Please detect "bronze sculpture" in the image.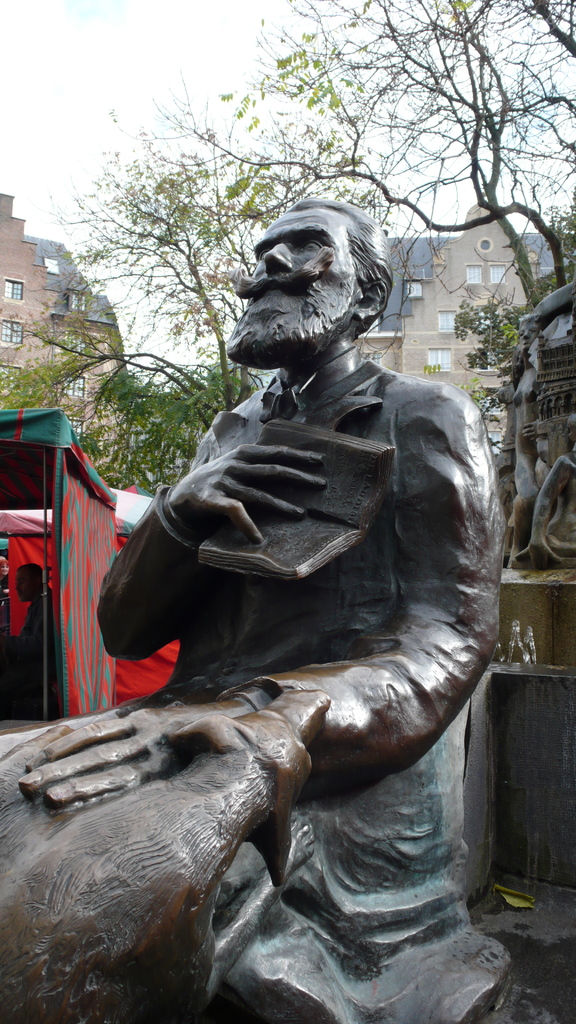
[0, 200, 541, 1023].
